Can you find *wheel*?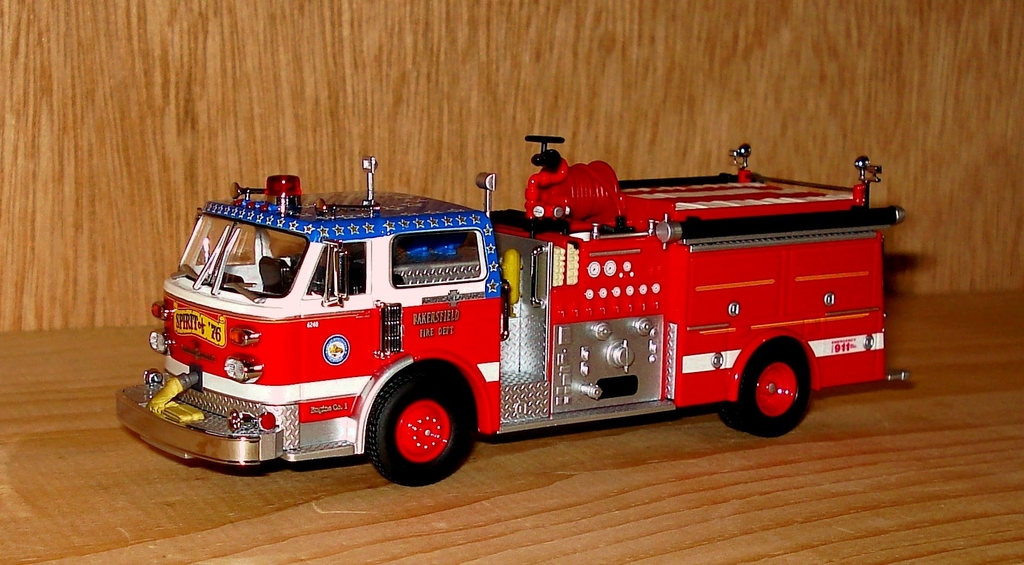
Yes, bounding box: x1=737 y1=343 x2=817 y2=424.
